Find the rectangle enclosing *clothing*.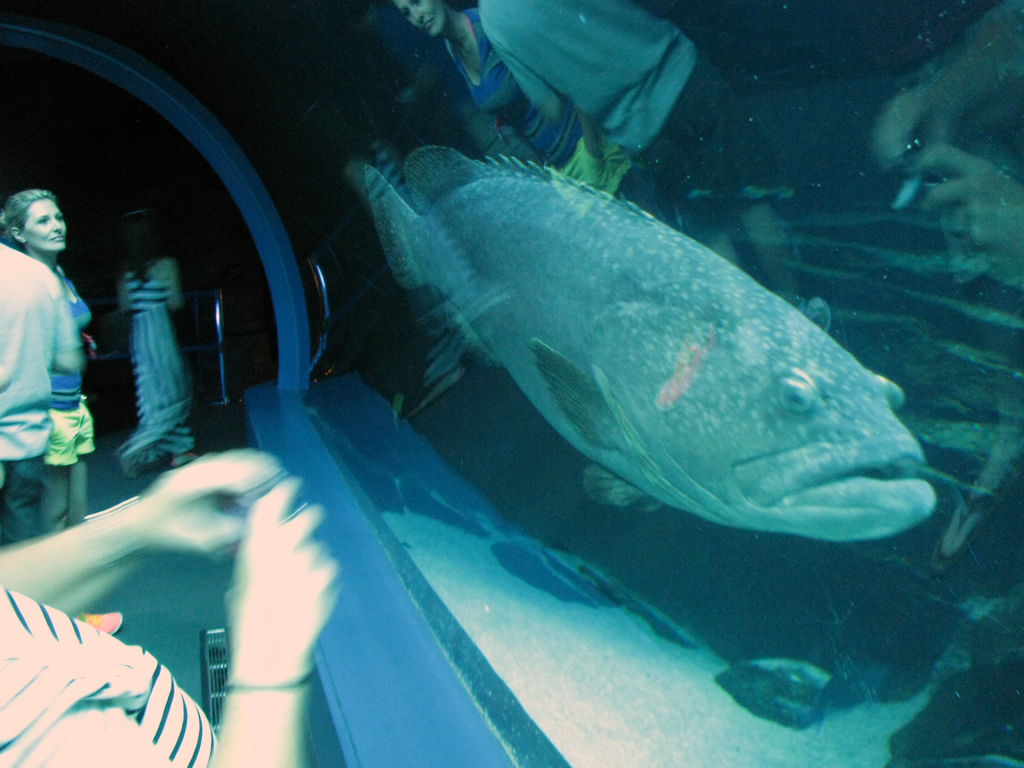
x1=0, y1=244, x2=42, y2=557.
